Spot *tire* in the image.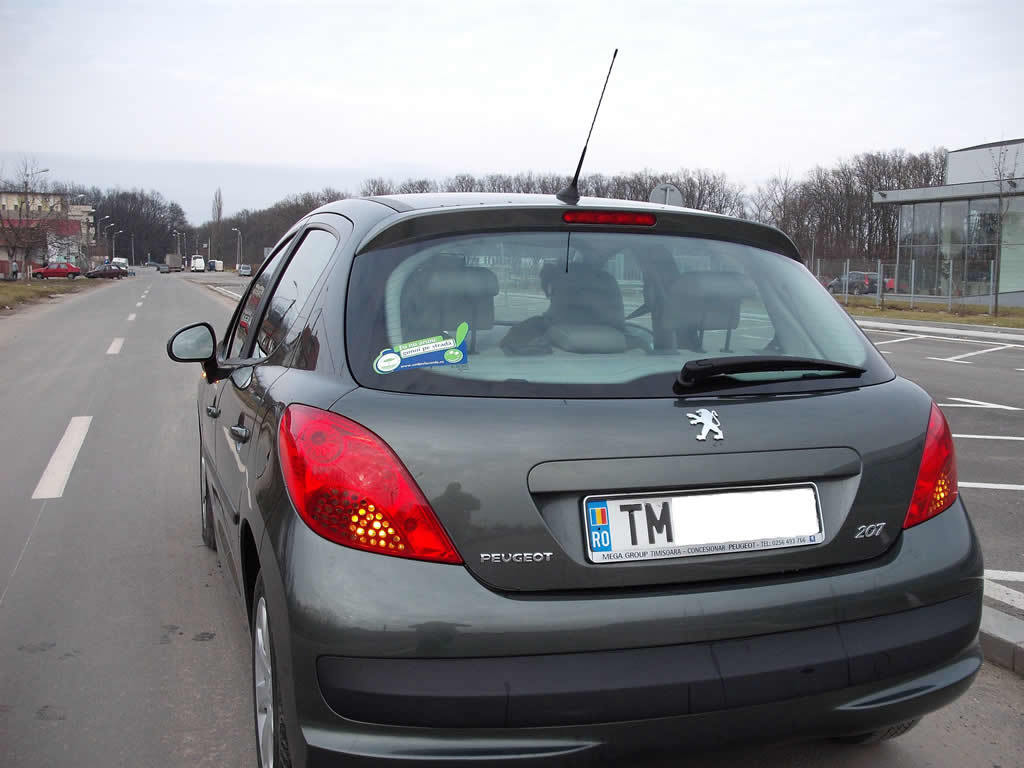
*tire* found at 850,714,924,745.
